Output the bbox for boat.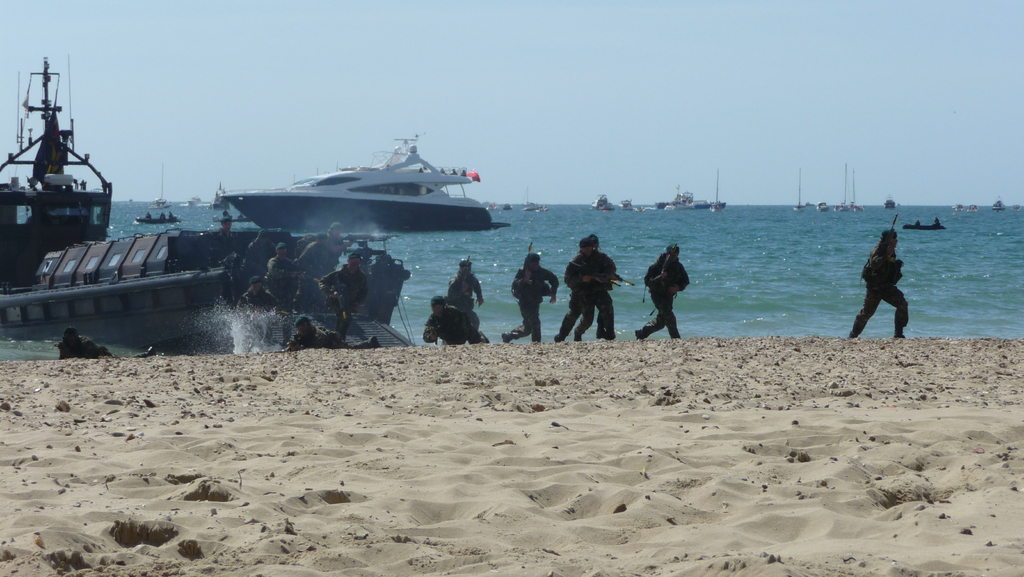
x1=207 y1=184 x2=230 y2=211.
